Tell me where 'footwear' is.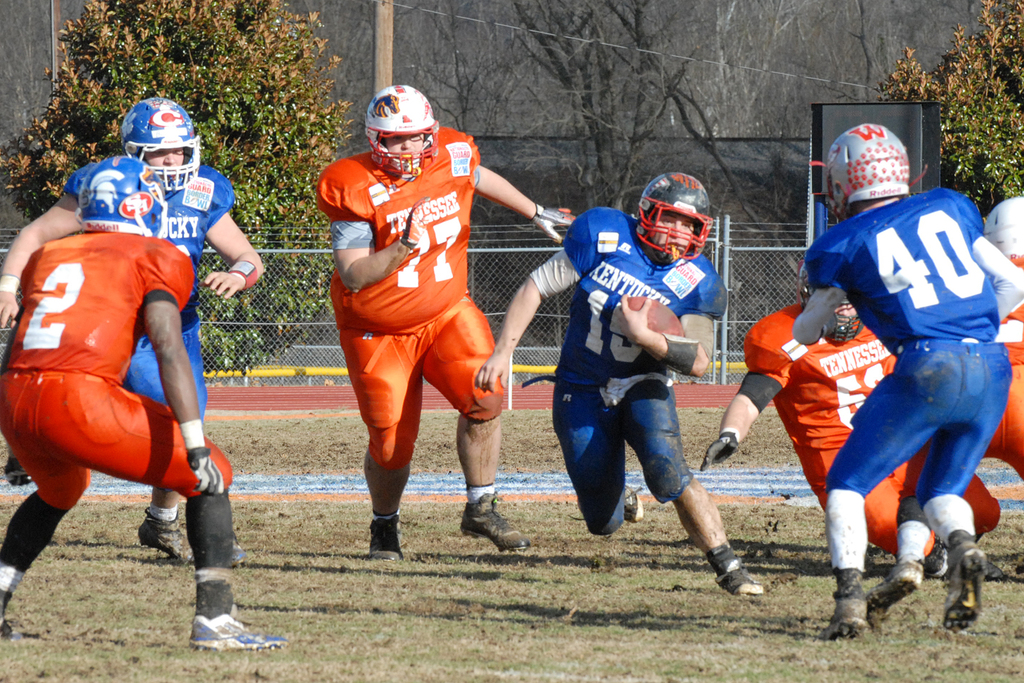
'footwear' is at BBox(233, 537, 249, 567).
